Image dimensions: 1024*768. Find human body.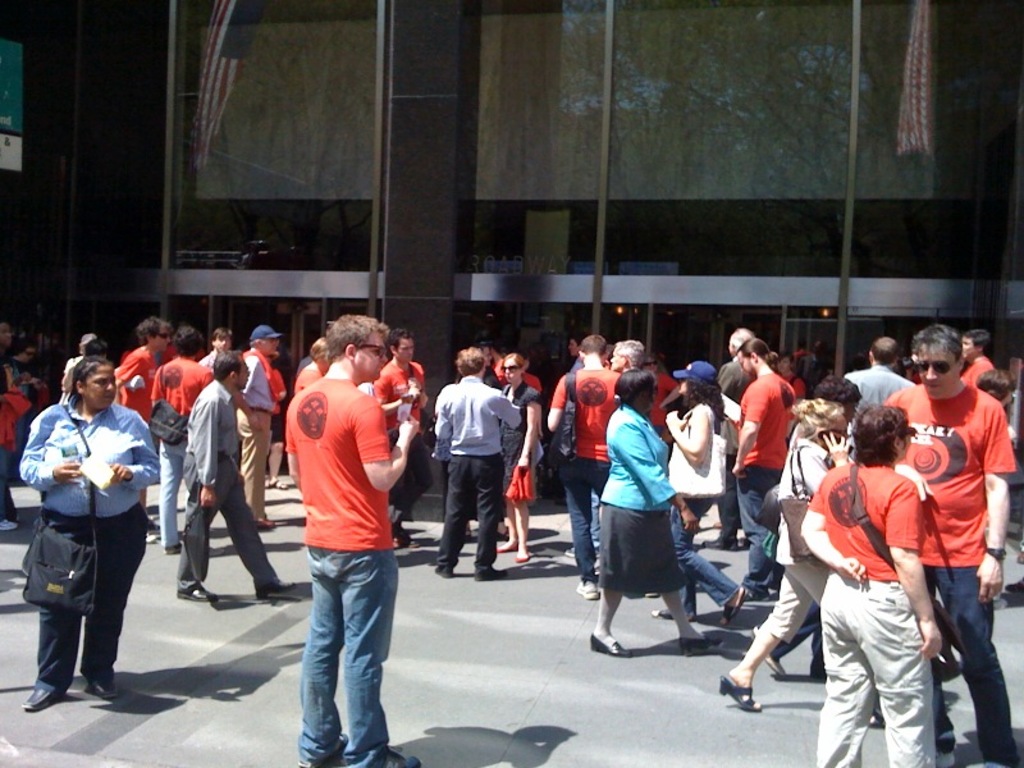
x1=115 y1=346 x2=150 y2=536.
